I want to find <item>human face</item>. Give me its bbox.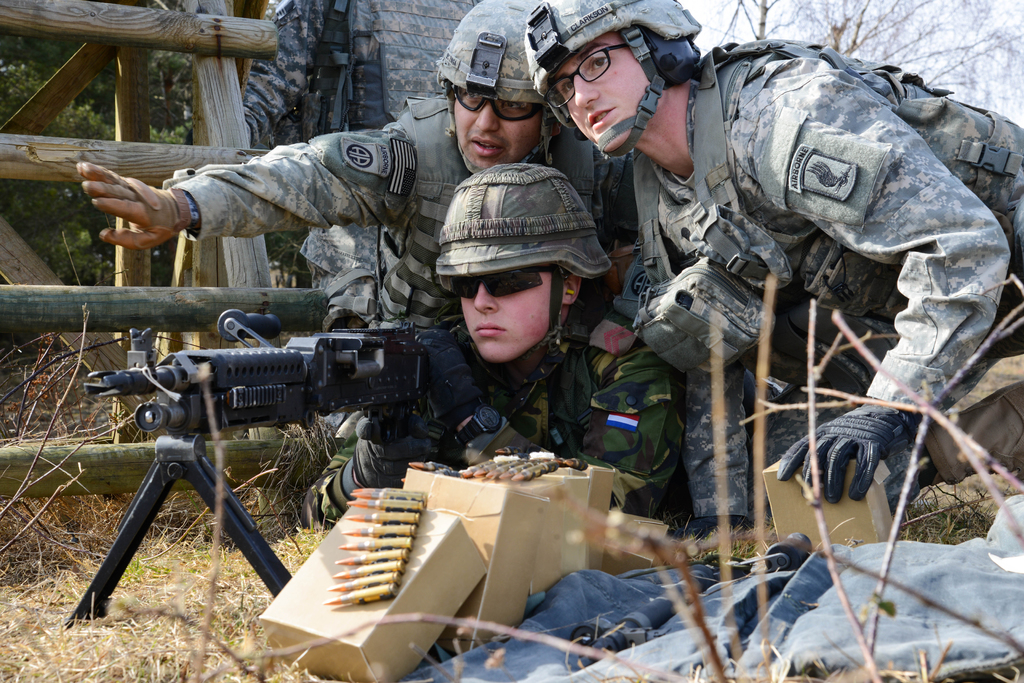
x1=451 y1=95 x2=548 y2=166.
